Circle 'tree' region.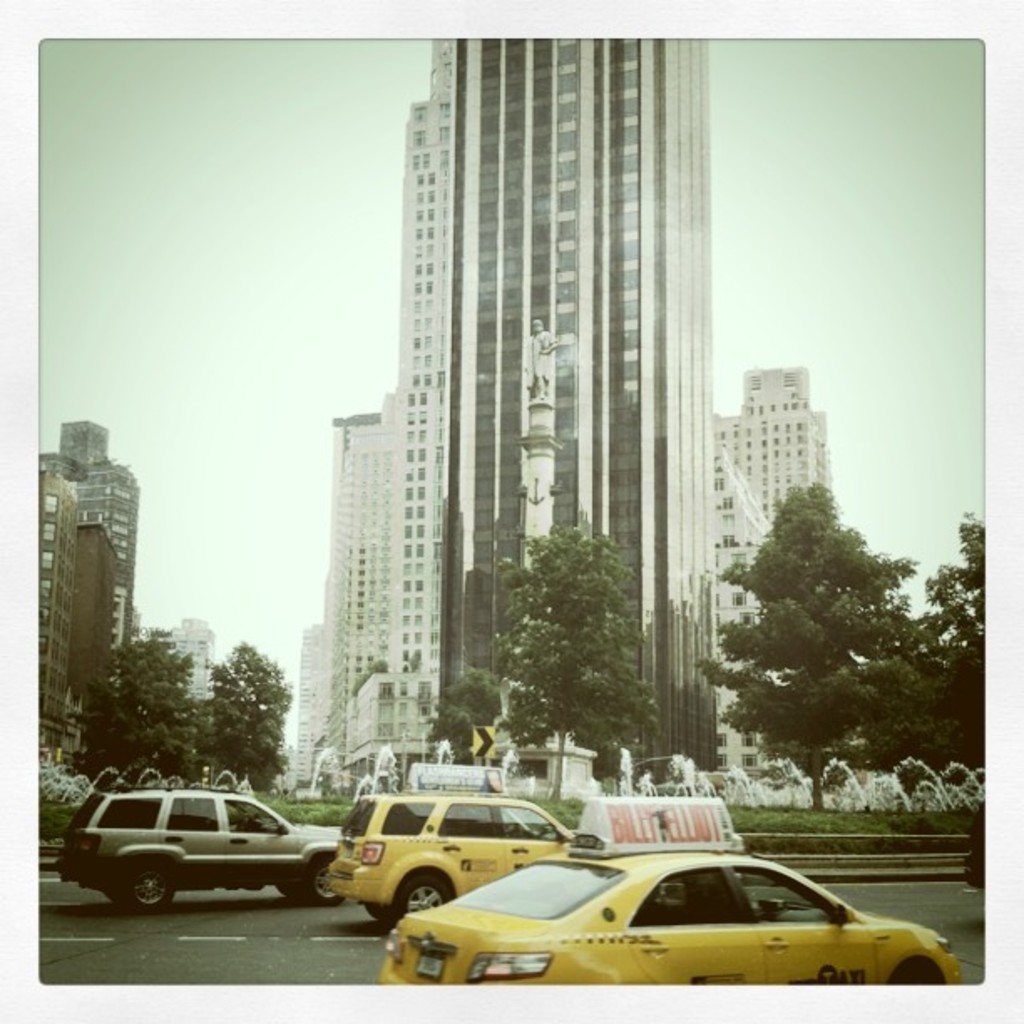
Region: <bbox>495, 524, 669, 788</bbox>.
